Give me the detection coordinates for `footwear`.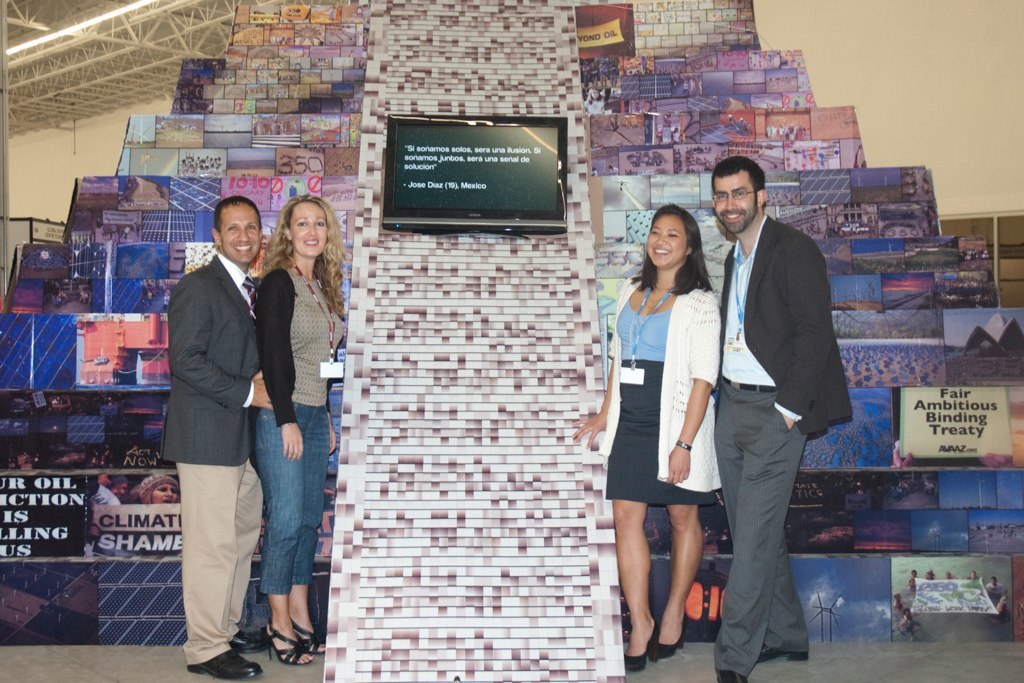
(759,647,807,664).
